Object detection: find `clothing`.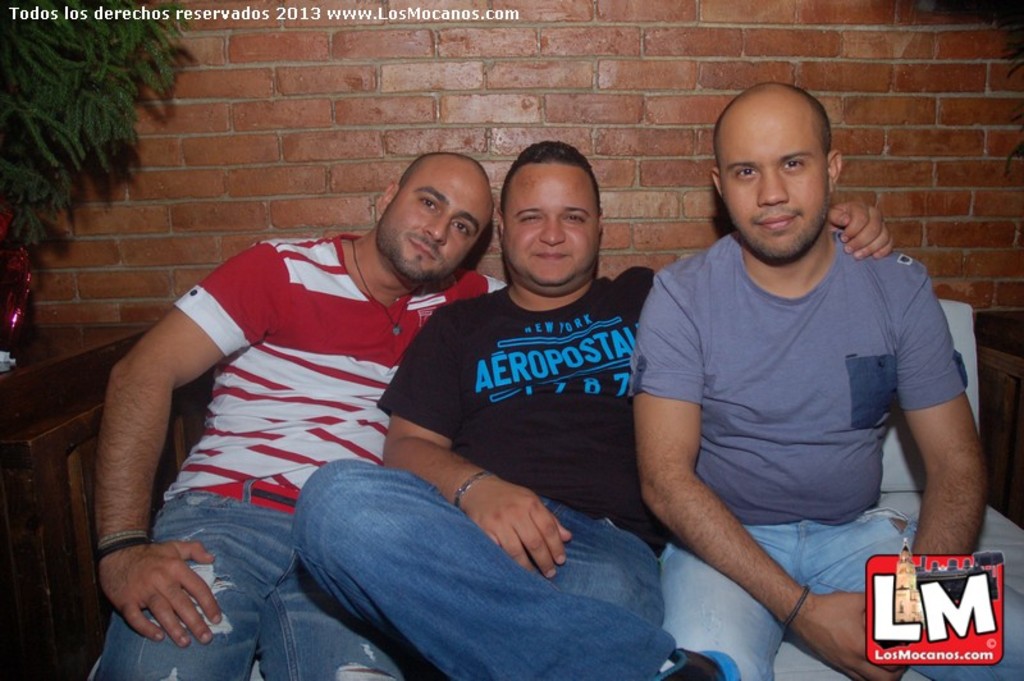
region(294, 262, 671, 680).
